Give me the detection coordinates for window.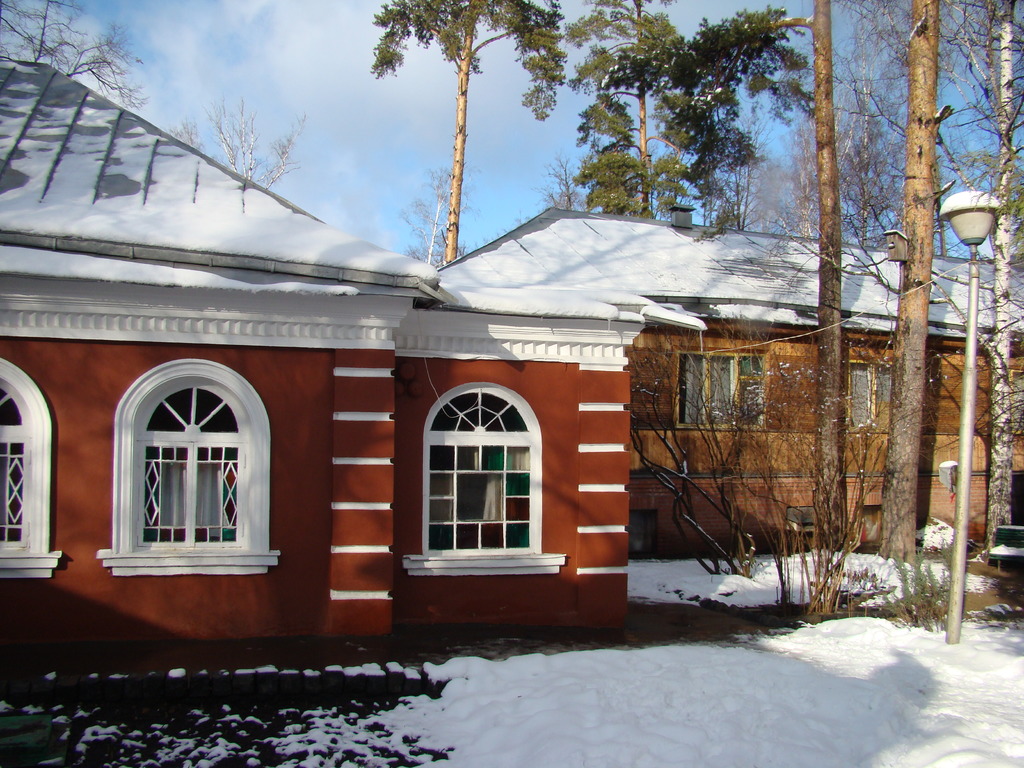
(x1=0, y1=357, x2=49, y2=572).
